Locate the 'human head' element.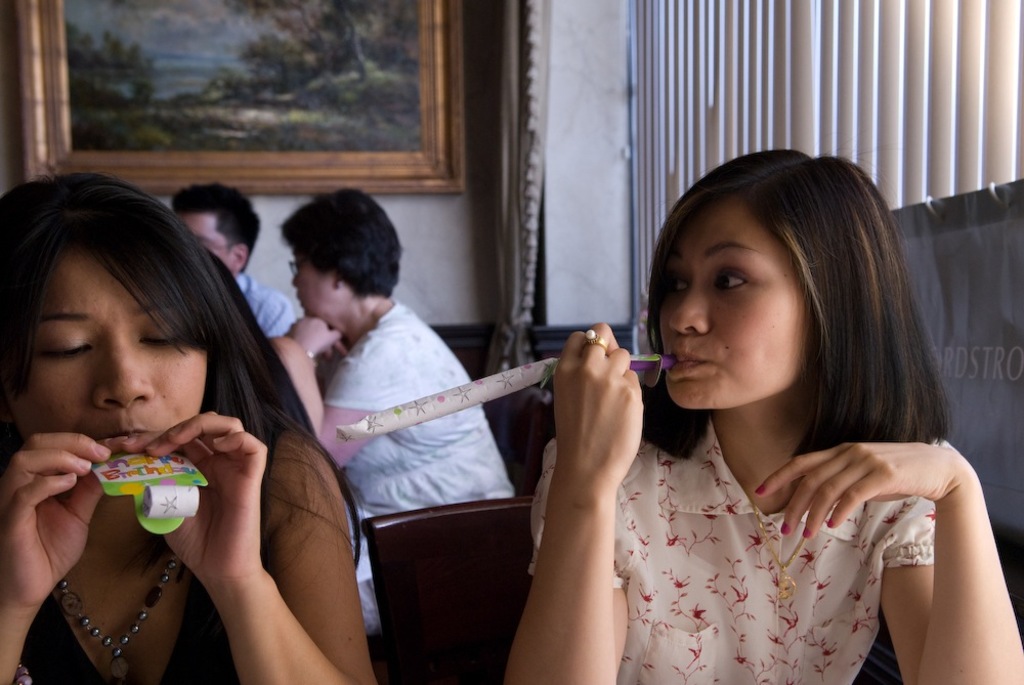
Element bbox: bbox=[0, 164, 261, 459].
